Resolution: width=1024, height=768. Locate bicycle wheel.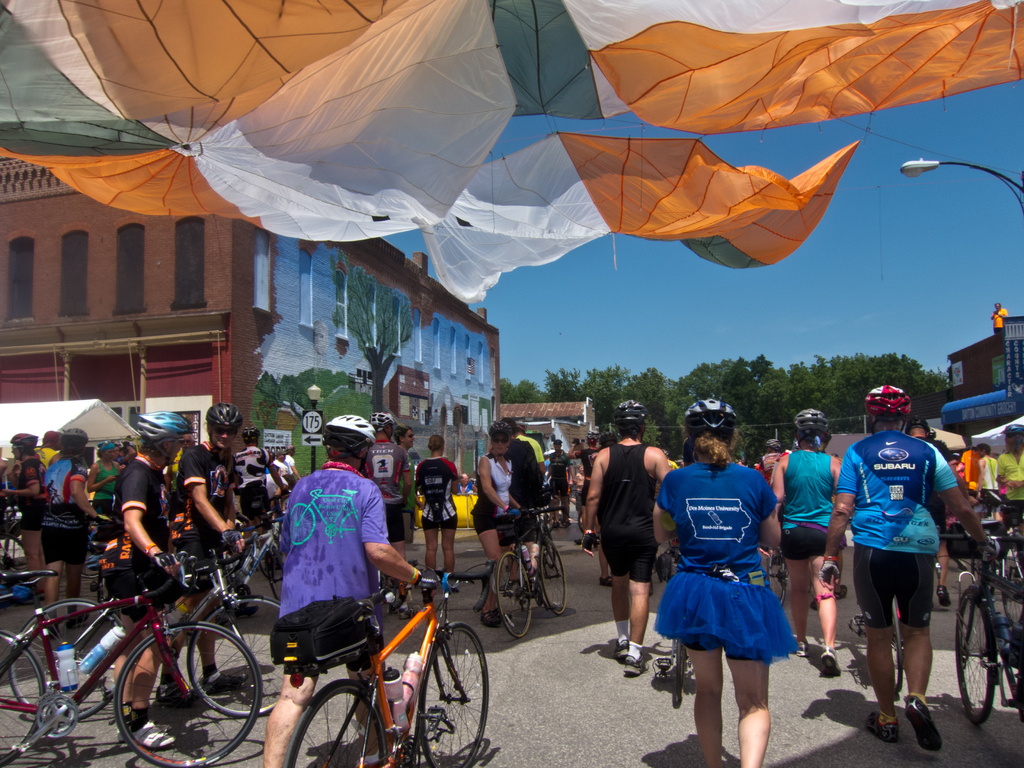
952:585:994:729.
